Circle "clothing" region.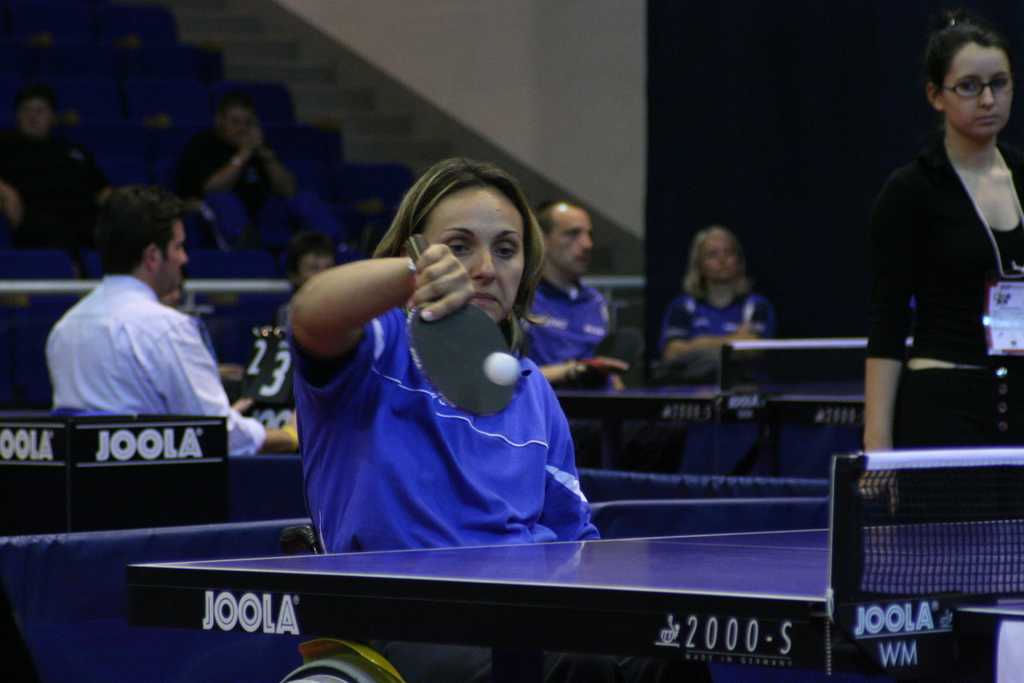
Region: [0, 129, 127, 243].
